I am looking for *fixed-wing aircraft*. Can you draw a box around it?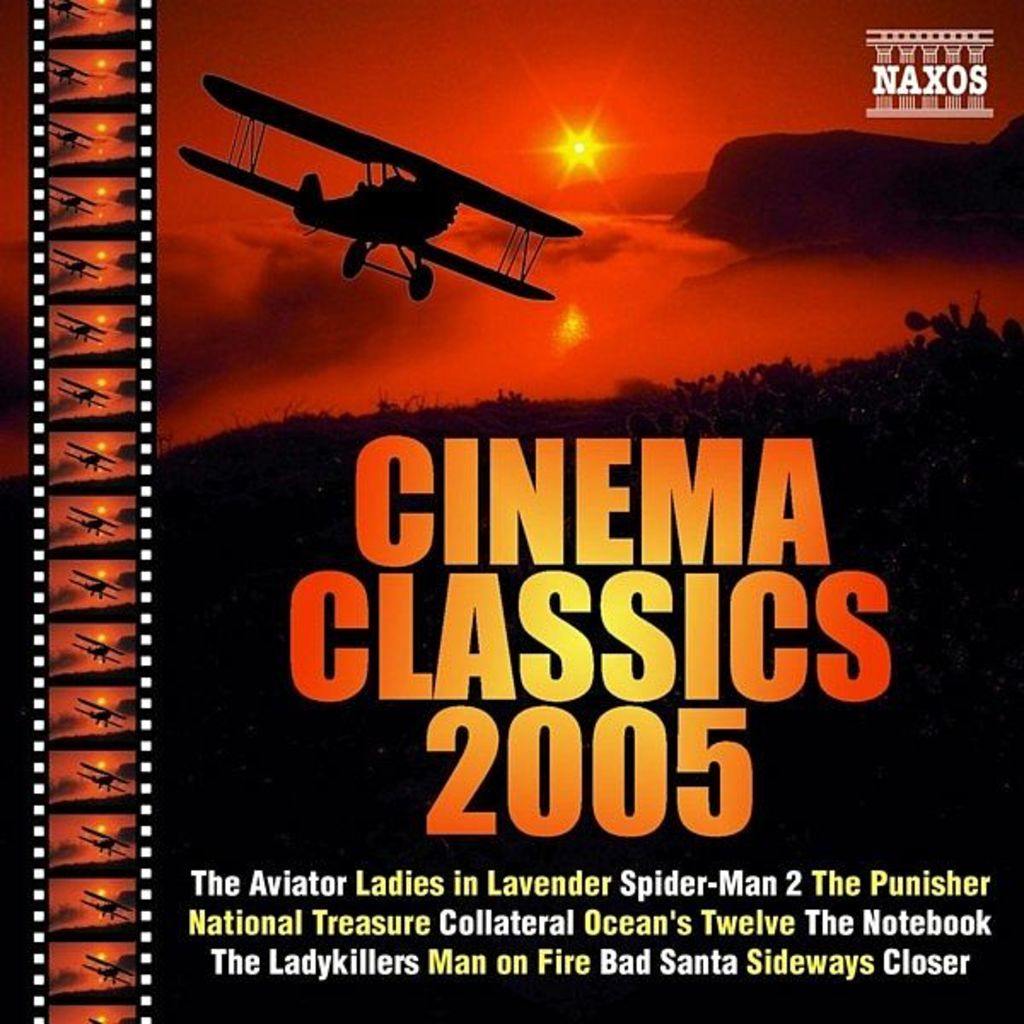
Sure, the bounding box is <bbox>85, 824, 137, 862</bbox>.
